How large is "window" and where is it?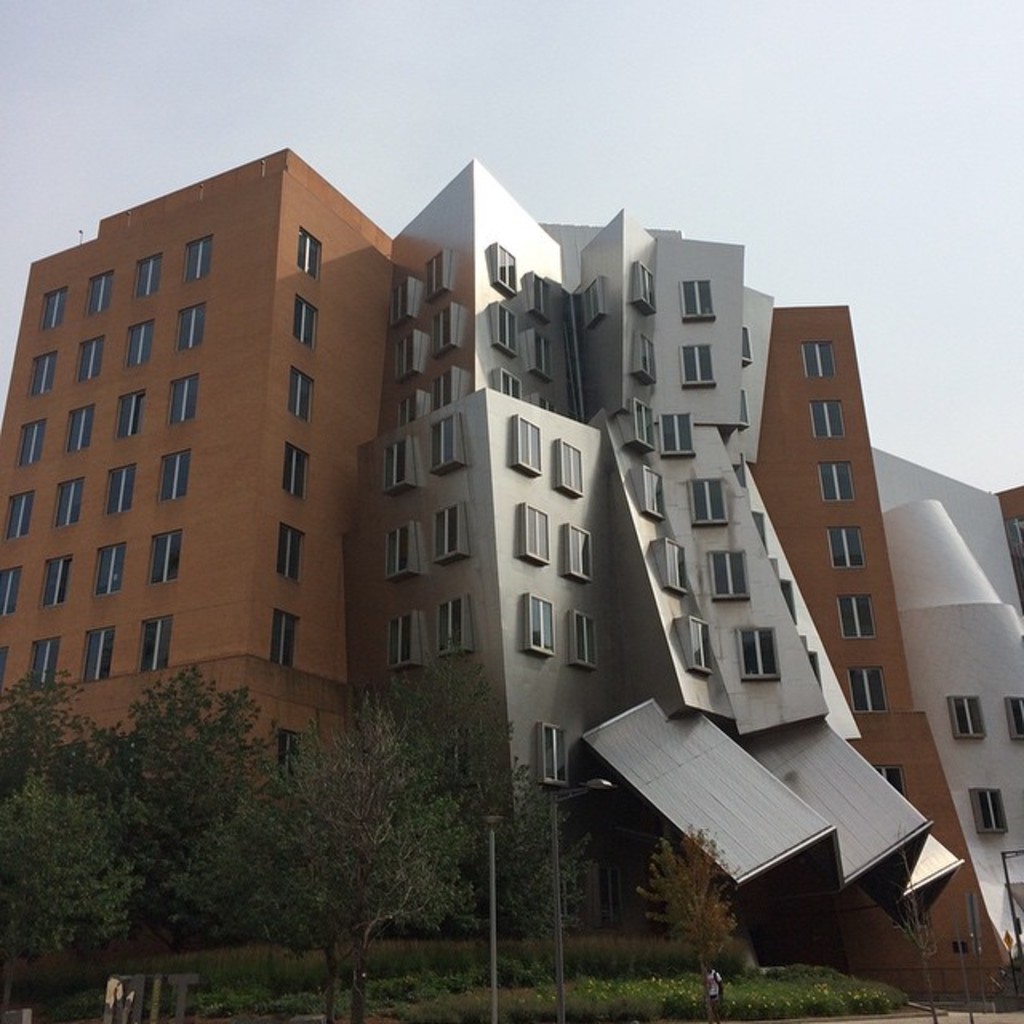
Bounding box: select_region(683, 342, 714, 384).
